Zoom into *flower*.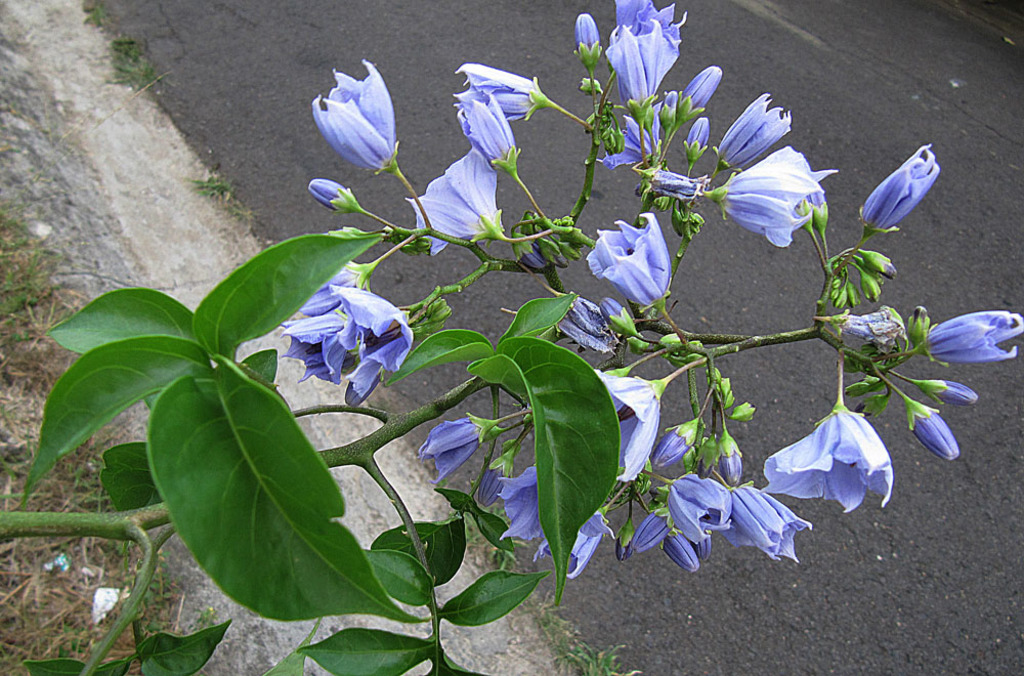
Zoom target: crop(334, 285, 421, 372).
